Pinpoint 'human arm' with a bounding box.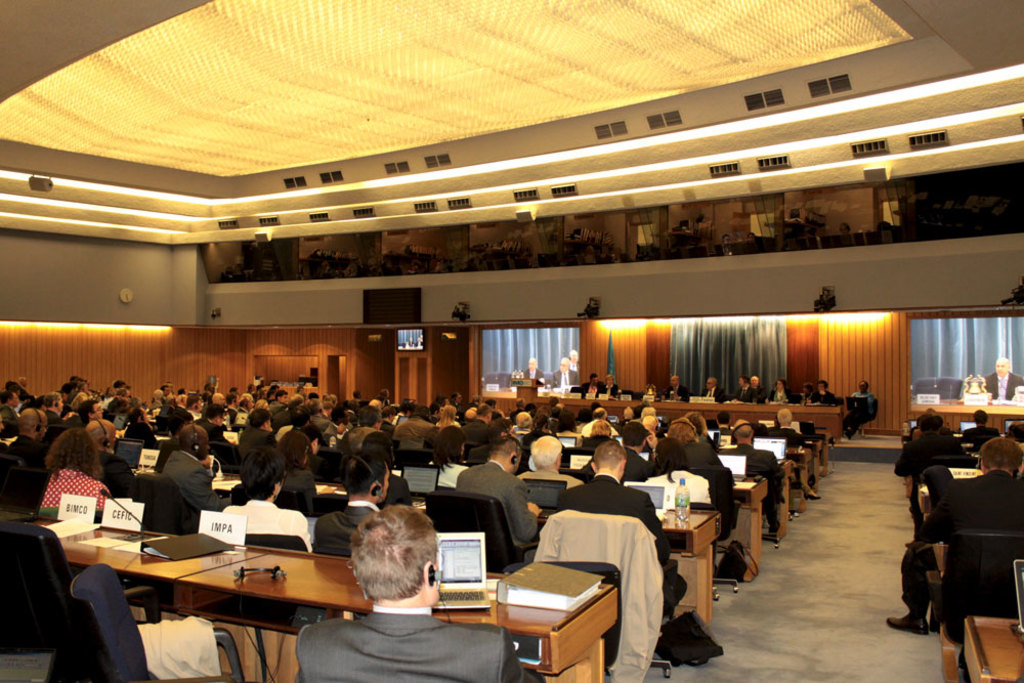
locate(766, 451, 788, 485).
